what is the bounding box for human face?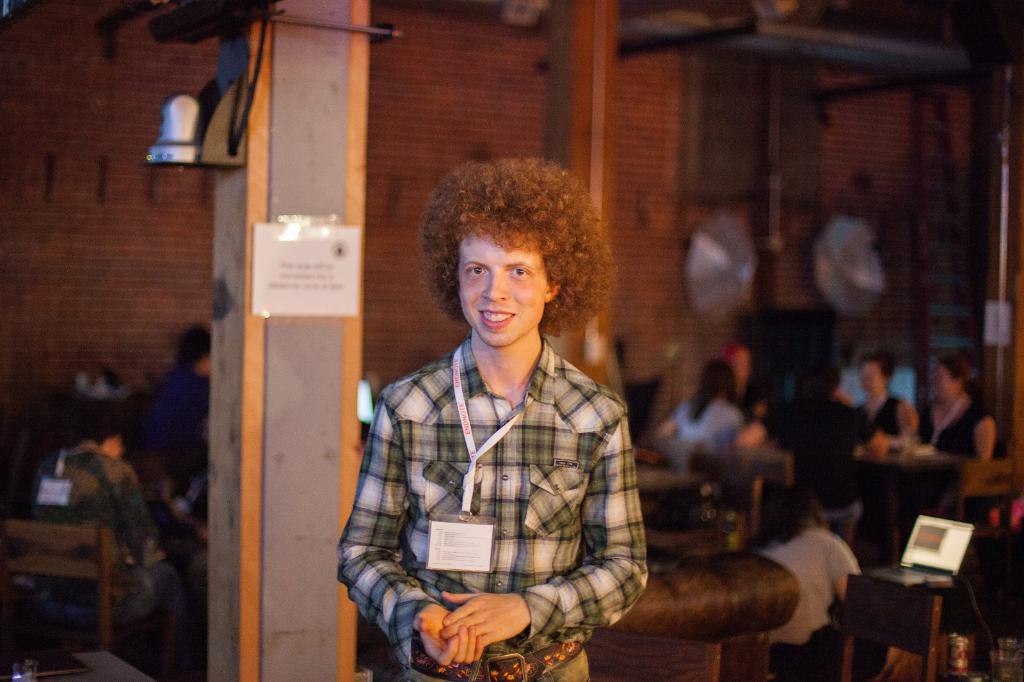
Rect(459, 232, 544, 344).
